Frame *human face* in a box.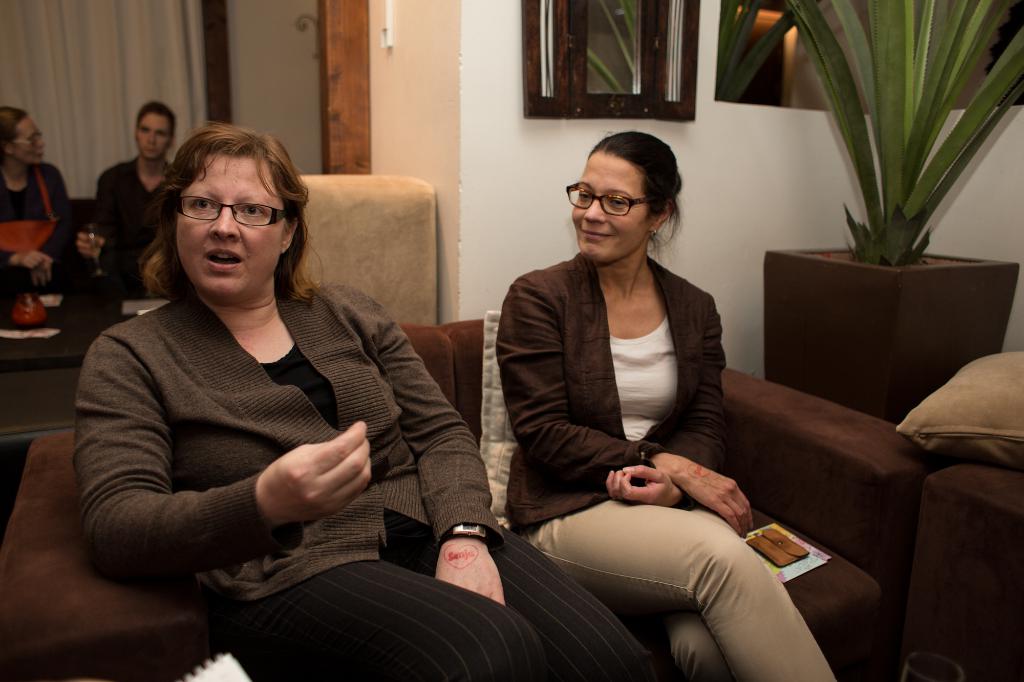
[x1=174, y1=154, x2=278, y2=303].
